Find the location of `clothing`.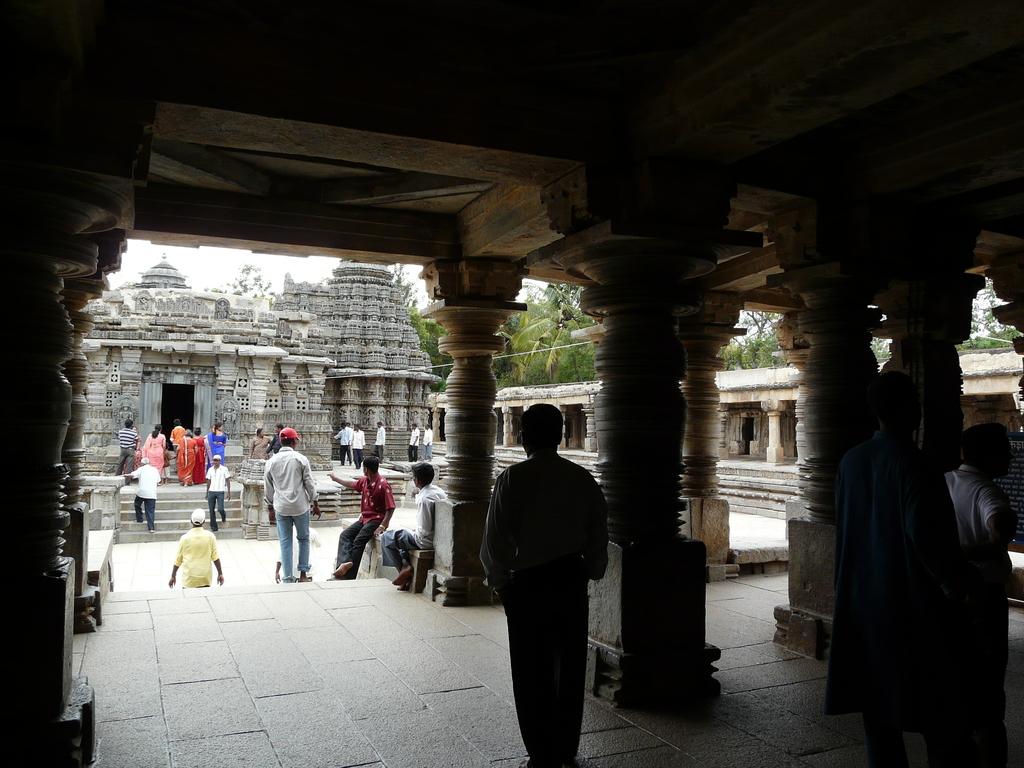
Location: detection(820, 384, 995, 745).
